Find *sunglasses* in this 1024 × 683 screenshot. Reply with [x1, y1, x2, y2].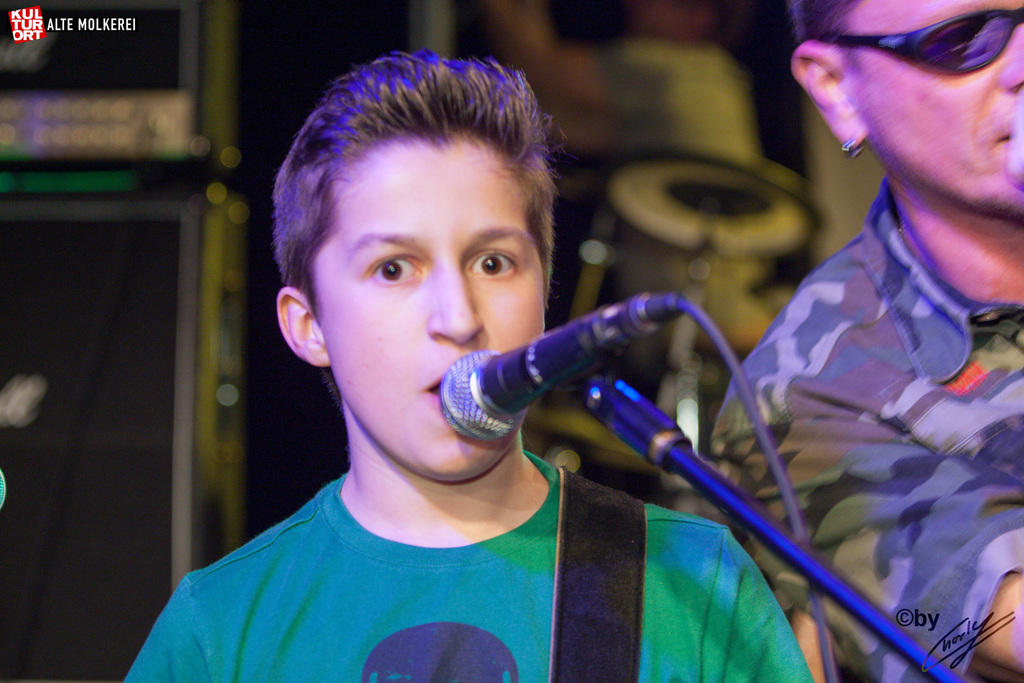
[834, 8, 1023, 77].
